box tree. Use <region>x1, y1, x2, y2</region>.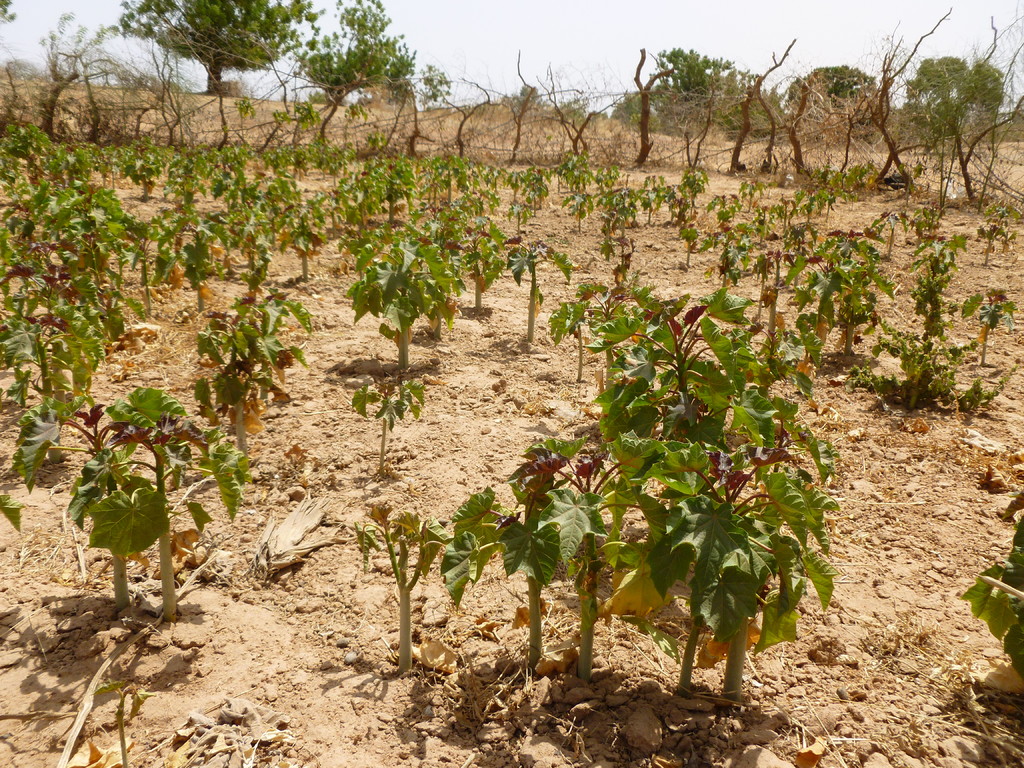
<region>296, 0, 416, 106</region>.
